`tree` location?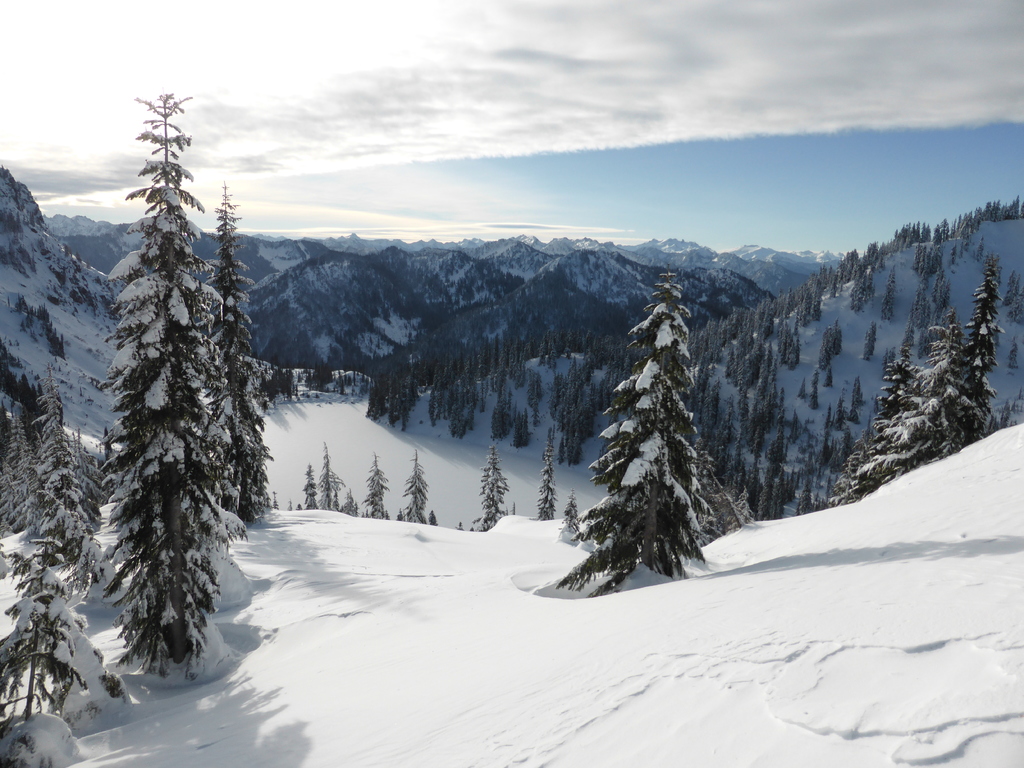
x1=534 y1=431 x2=563 y2=518
